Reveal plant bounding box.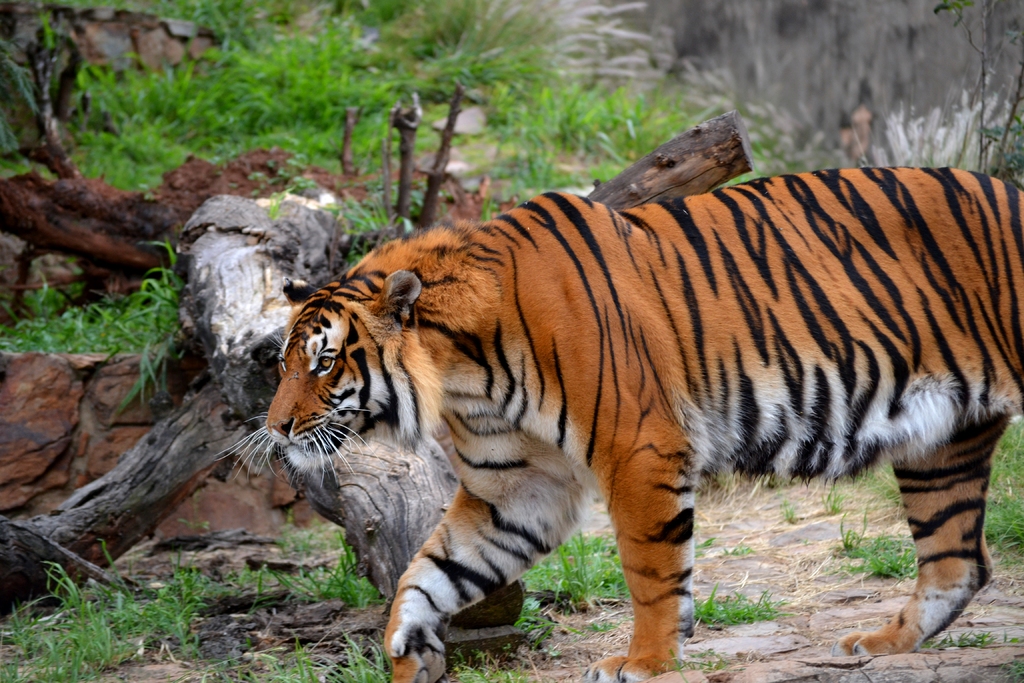
Revealed: bbox(716, 125, 836, 185).
